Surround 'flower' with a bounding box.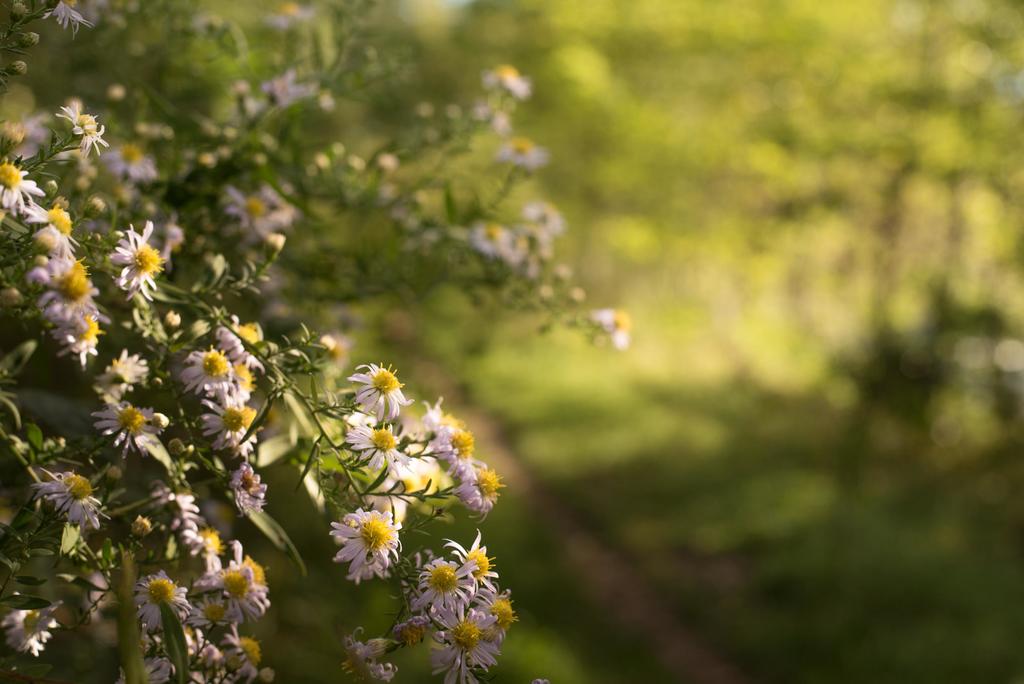
box(341, 625, 408, 683).
